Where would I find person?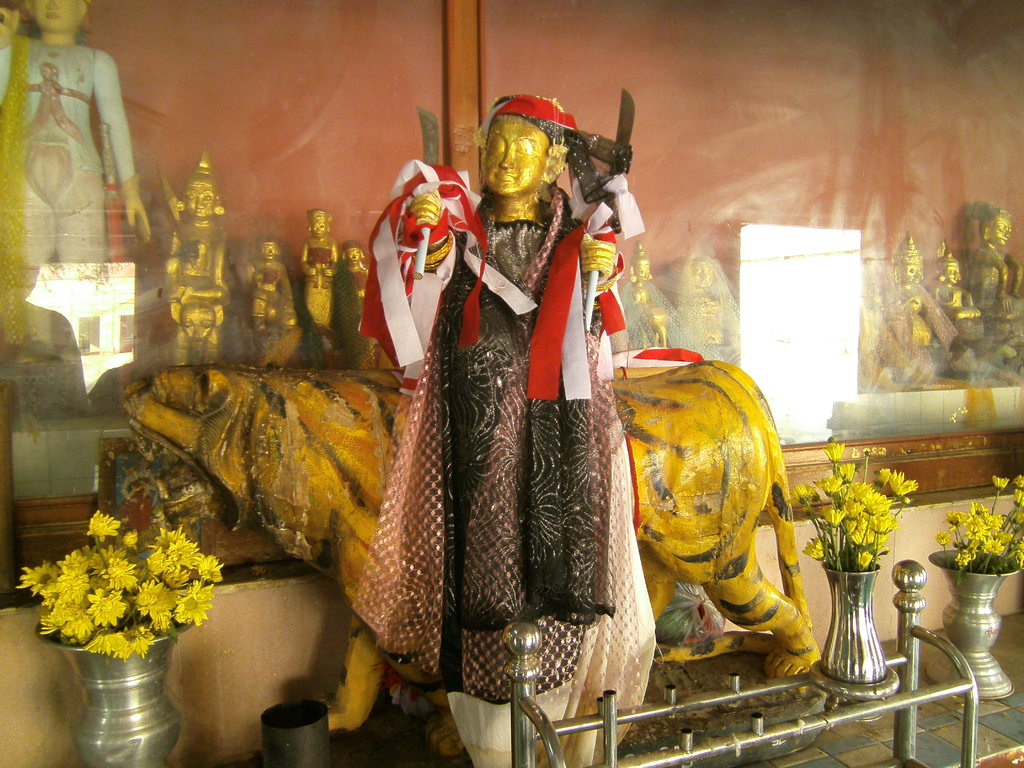
At {"x1": 159, "y1": 148, "x2": 238, "y2": 348}.
